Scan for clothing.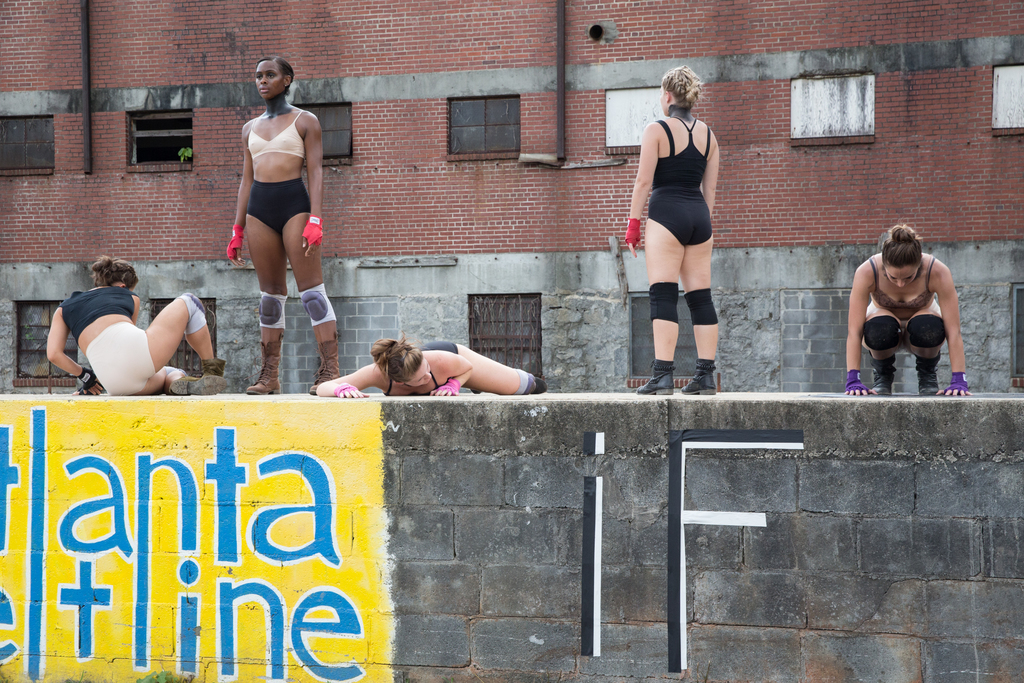
Scan result: <region>857, 243, 963, 391</region>.
